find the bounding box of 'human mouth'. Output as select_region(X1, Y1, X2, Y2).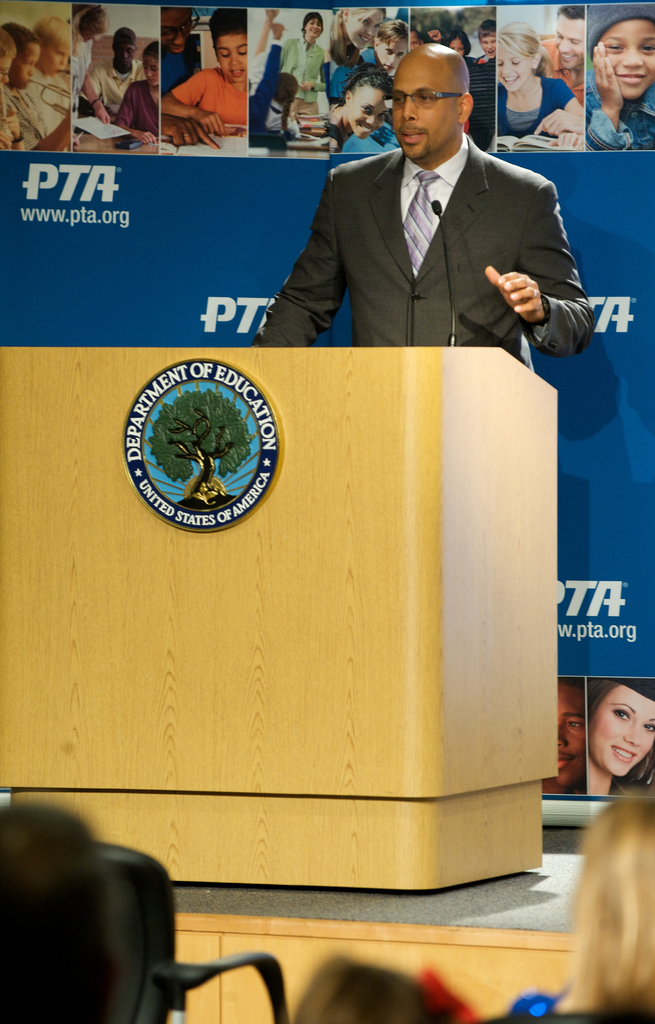
select_region(560, 51, 576, 62).
